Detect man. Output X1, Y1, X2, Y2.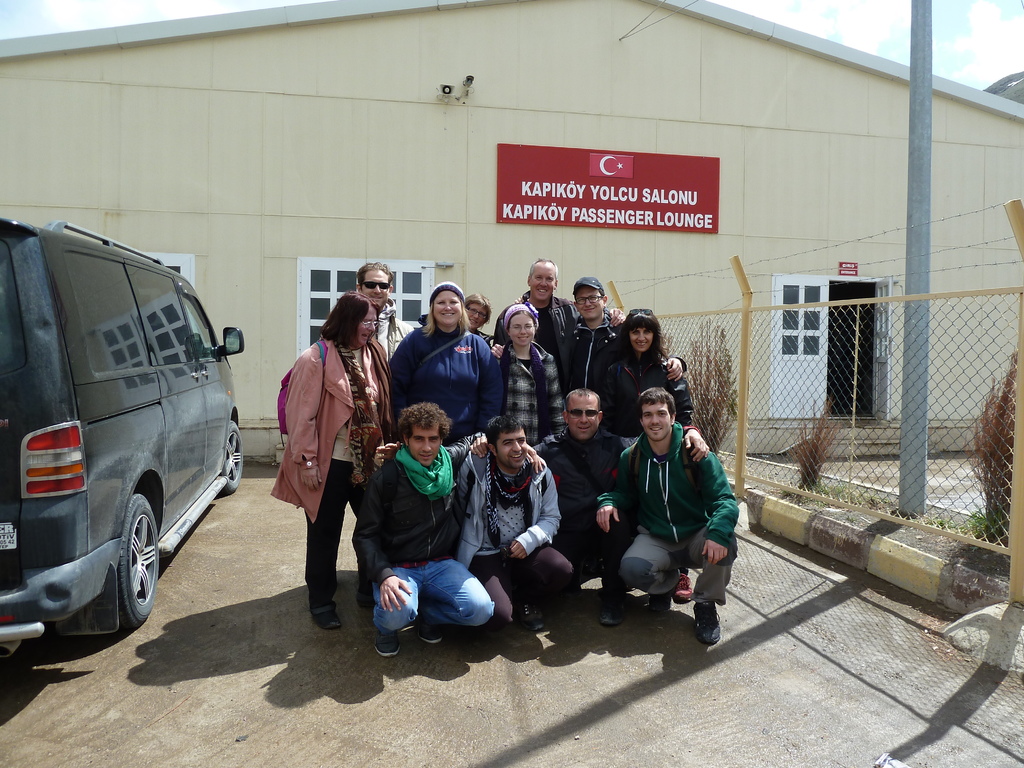
534, 389, 708, 626.
